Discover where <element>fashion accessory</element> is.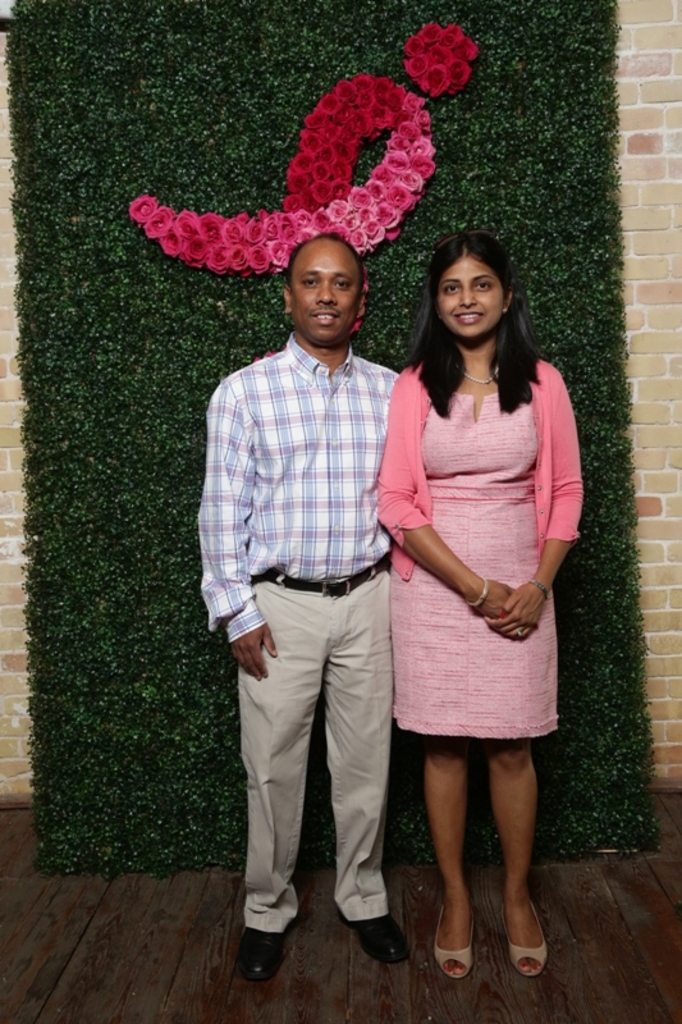
Discovered at {"x1": 517, "y1": 628, "x2": 525, "y2": 639}.
